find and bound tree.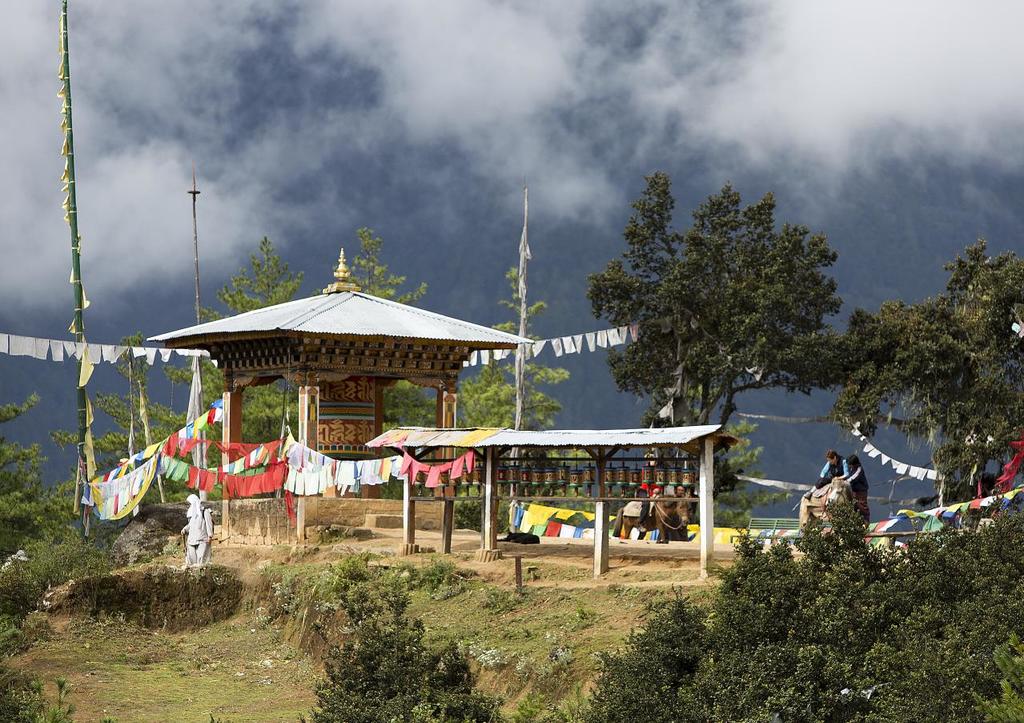
Bound: l=303, t=221, r=443, b=489.
